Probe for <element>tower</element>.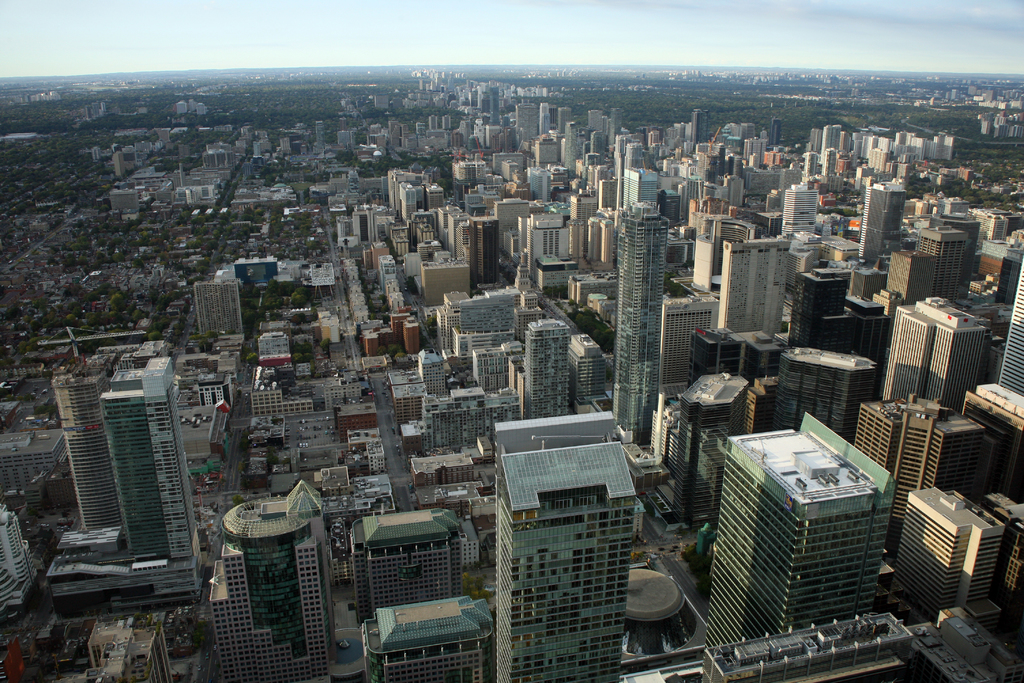
Probe result: crop(207, 482, 340, 682).
